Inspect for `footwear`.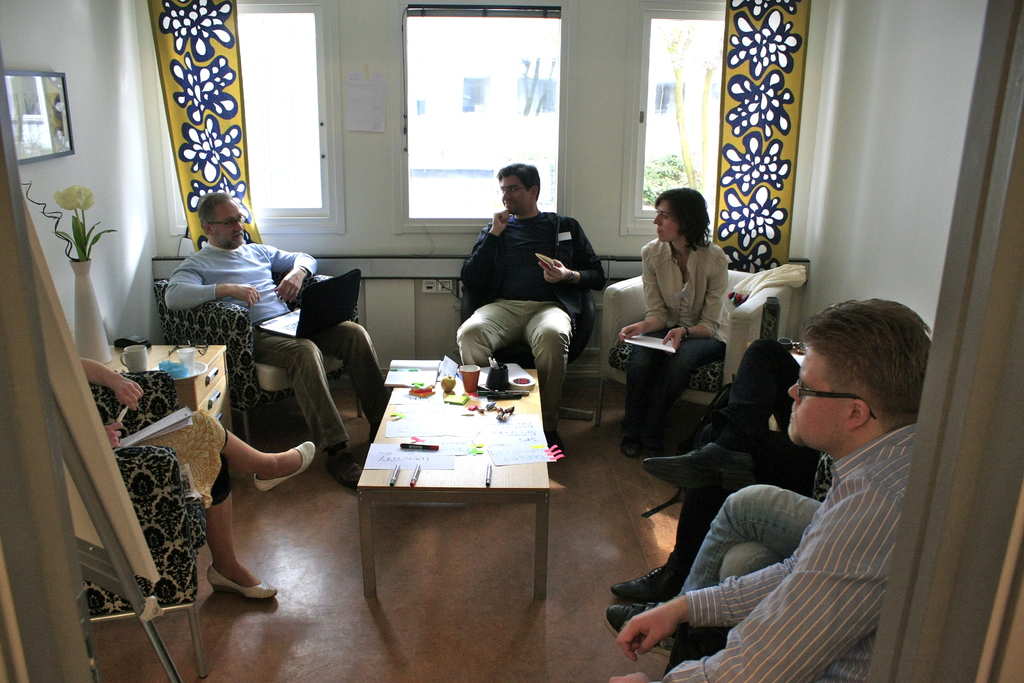
Inspection: <box>546,431,563,454</box>.
